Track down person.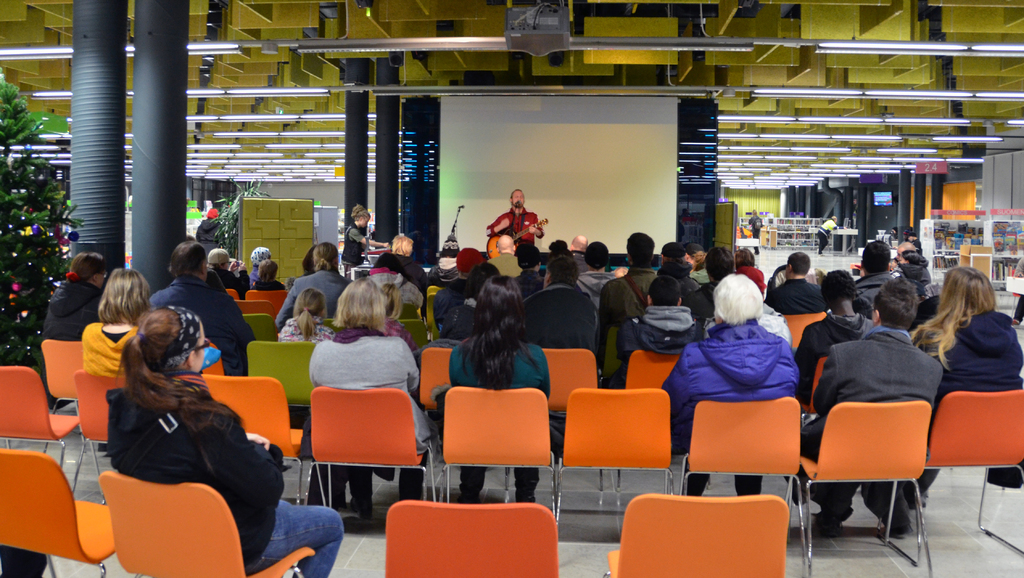
Tracked to x1=145, y1=238, x2=252, y2=376.
